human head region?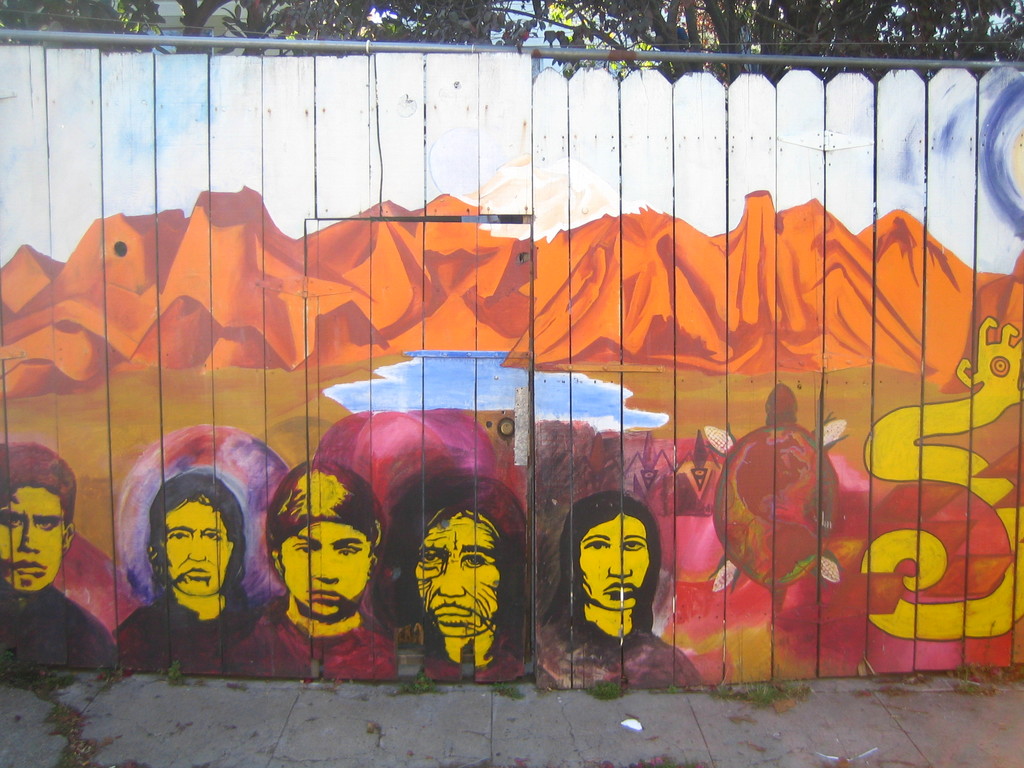
243/453/377/652
